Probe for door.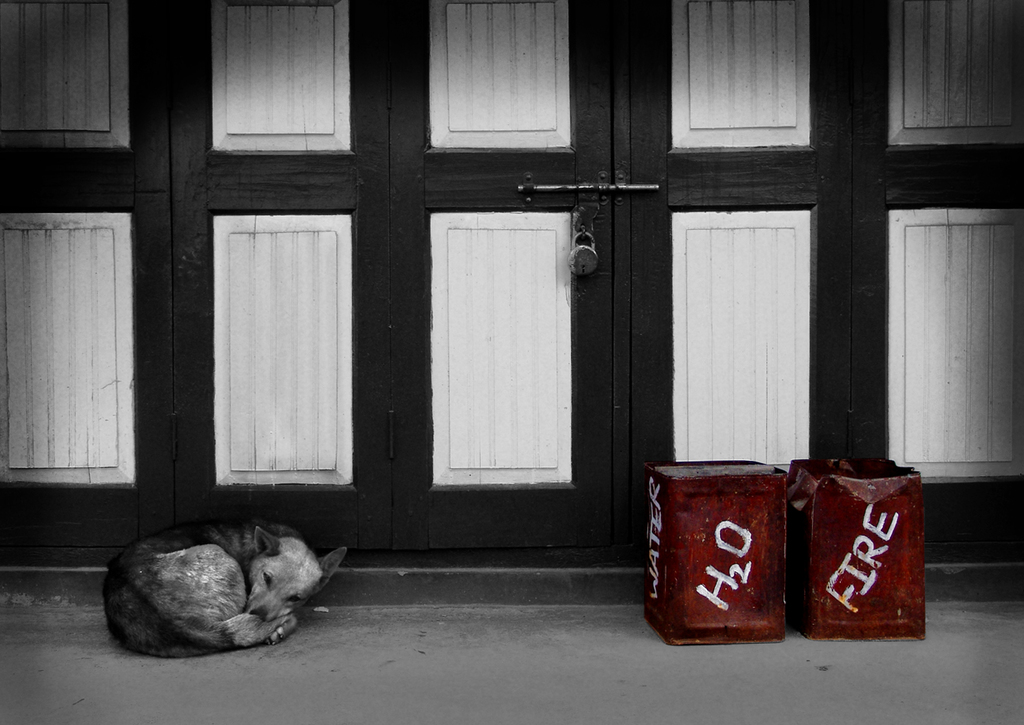
Probe result: 0:0:1023:551.
